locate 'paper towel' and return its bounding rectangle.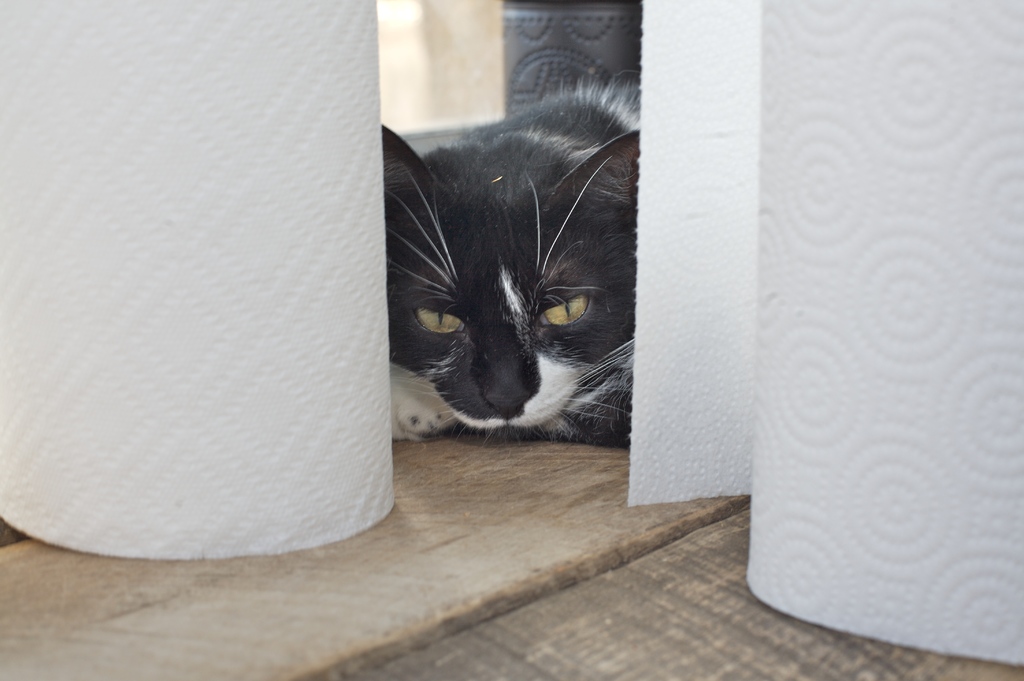
Rect(630, 0, 1018, 667).
